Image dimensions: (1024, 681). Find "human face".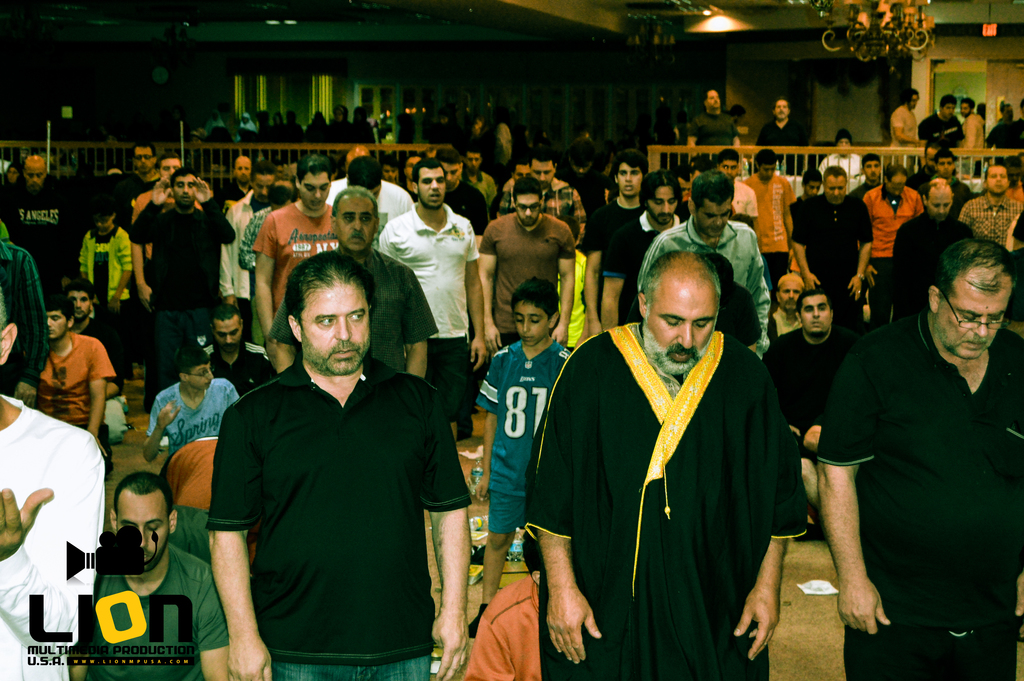
[780, 280, 804, 314].
